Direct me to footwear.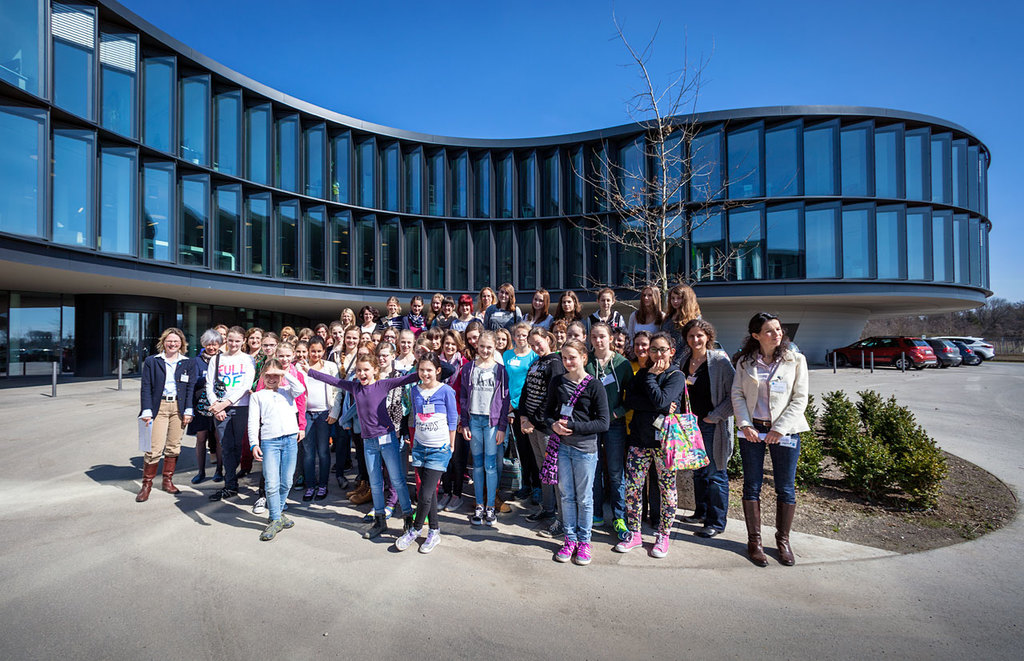
Direction: [159, 452, 179, 493].
